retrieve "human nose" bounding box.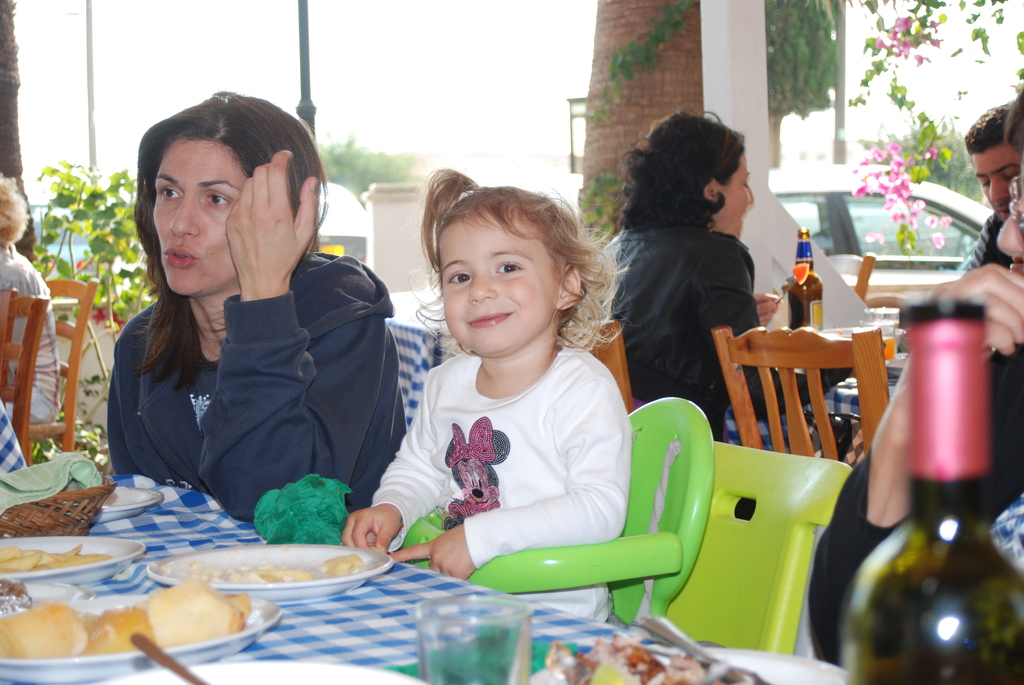
Bounding box: {"x1": 989, "y1": 178, "x2": 1005, "y2": 201}.
